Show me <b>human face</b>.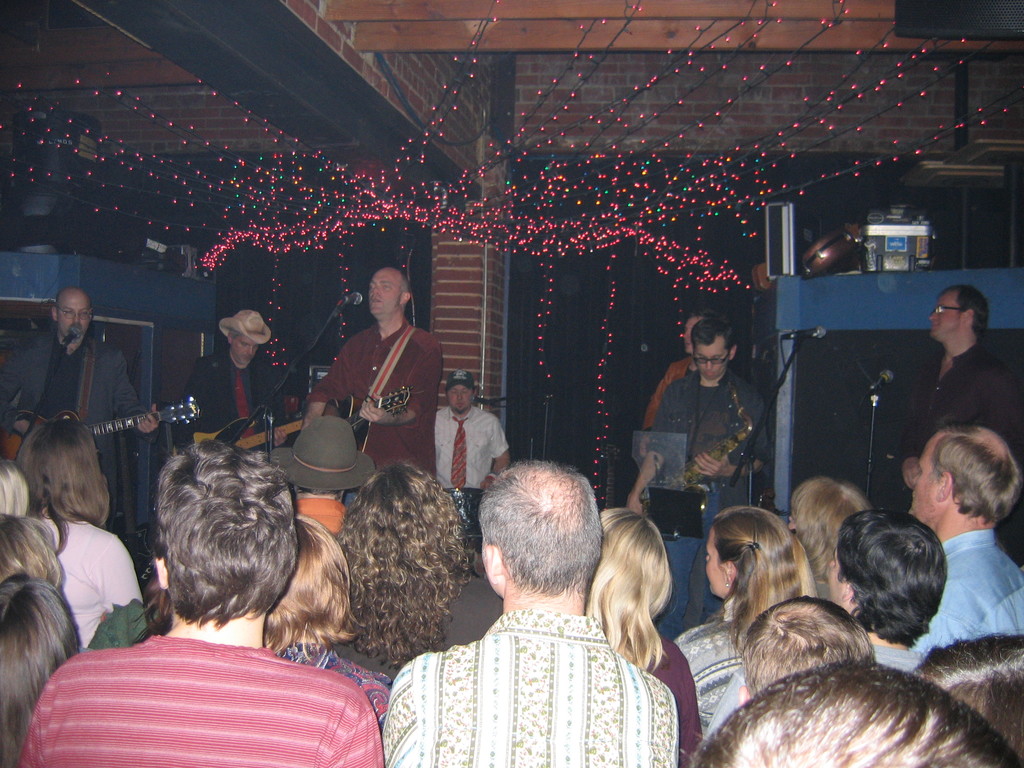
<b>human face</b> is here: [x1=447, y1=383, x2=472, y2=410].
